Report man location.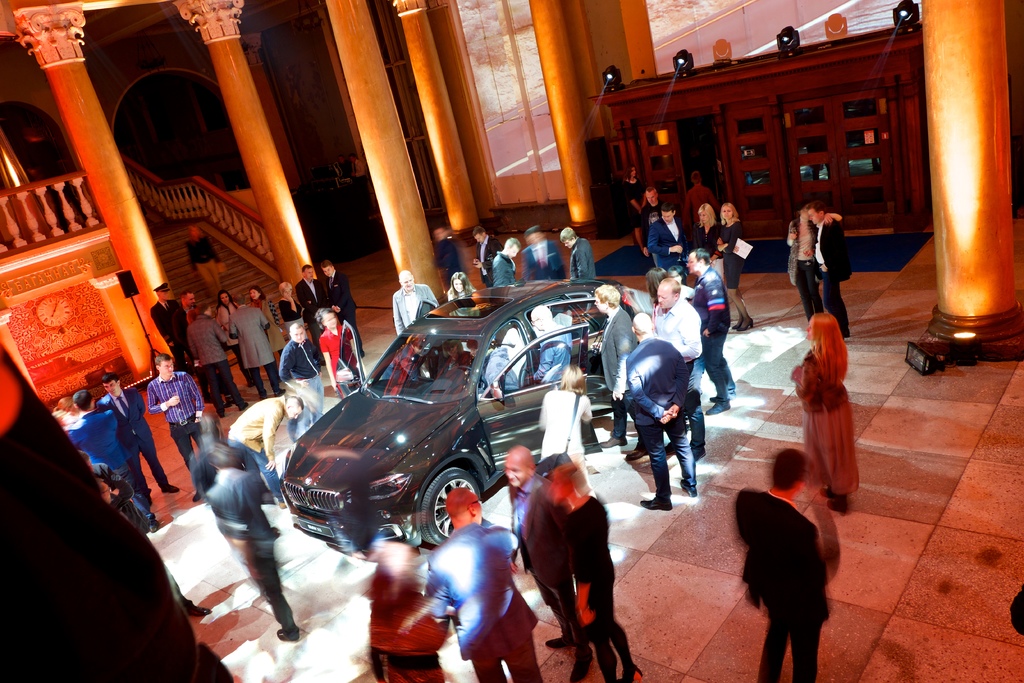
Report: [424,484,538,682].
